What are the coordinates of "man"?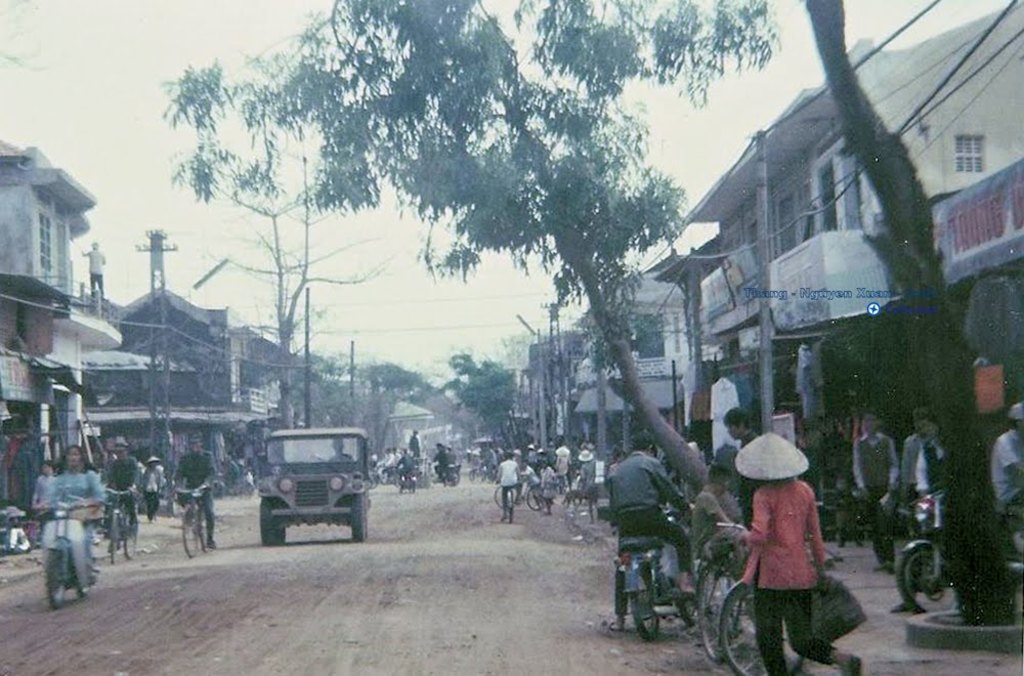
bbox(844, 410, 904, 564).
